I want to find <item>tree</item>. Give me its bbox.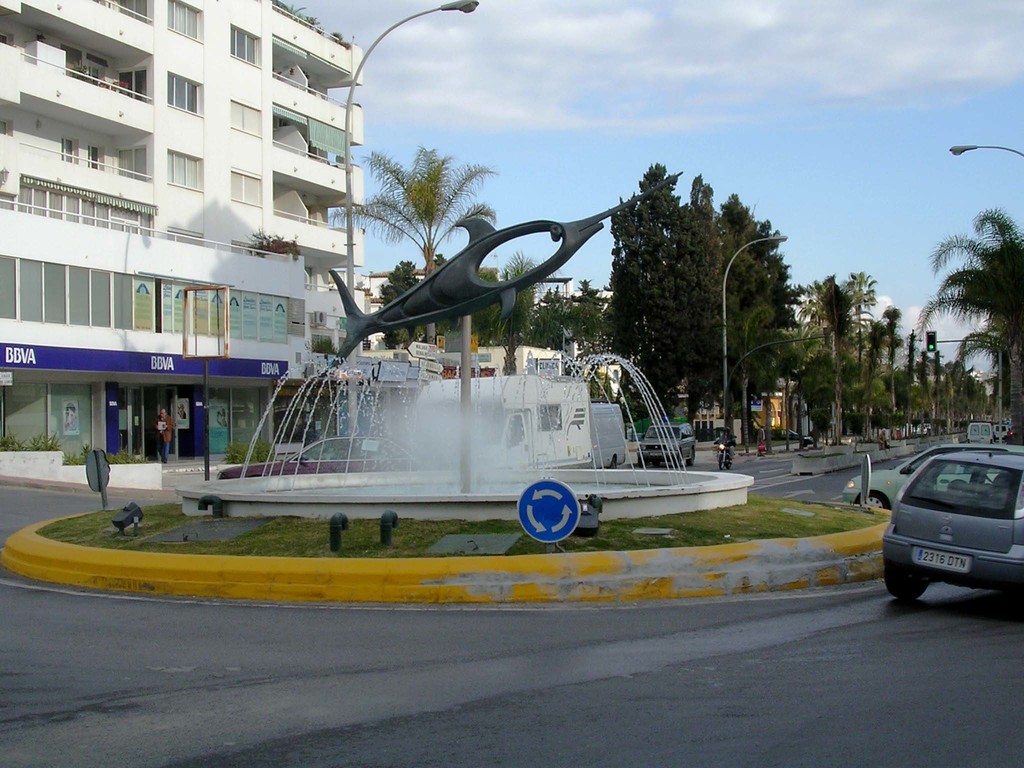
left=379, top=259, right=422, bottom=352.
